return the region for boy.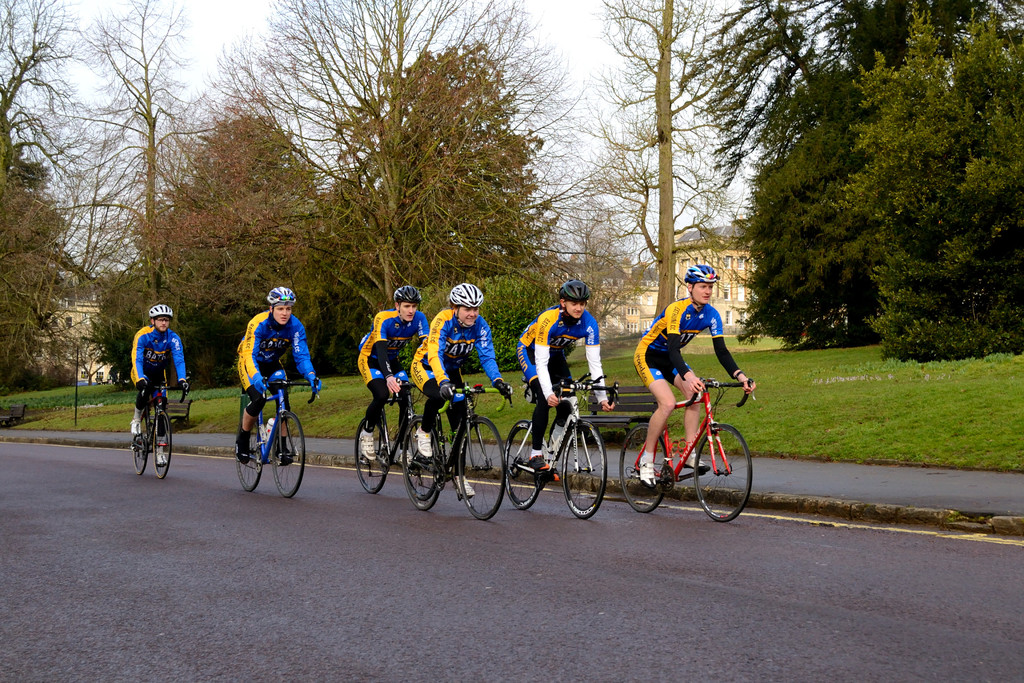
405 282 516 499.
